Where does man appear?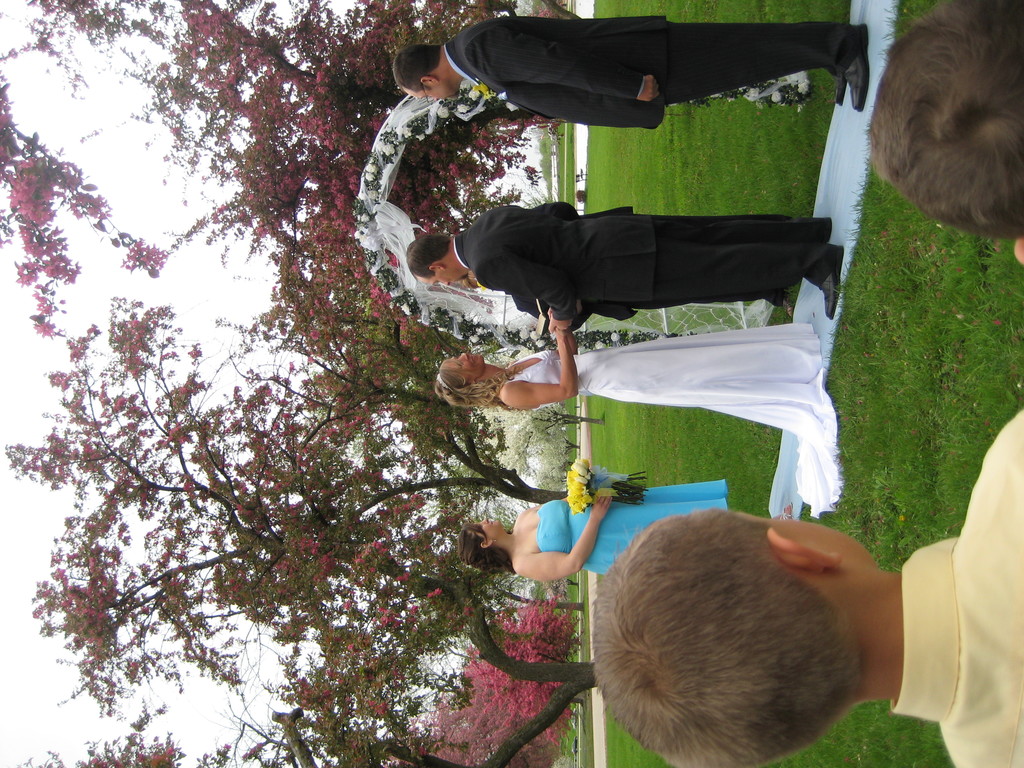
Appears at bbox(394, 13, 870, 125).
